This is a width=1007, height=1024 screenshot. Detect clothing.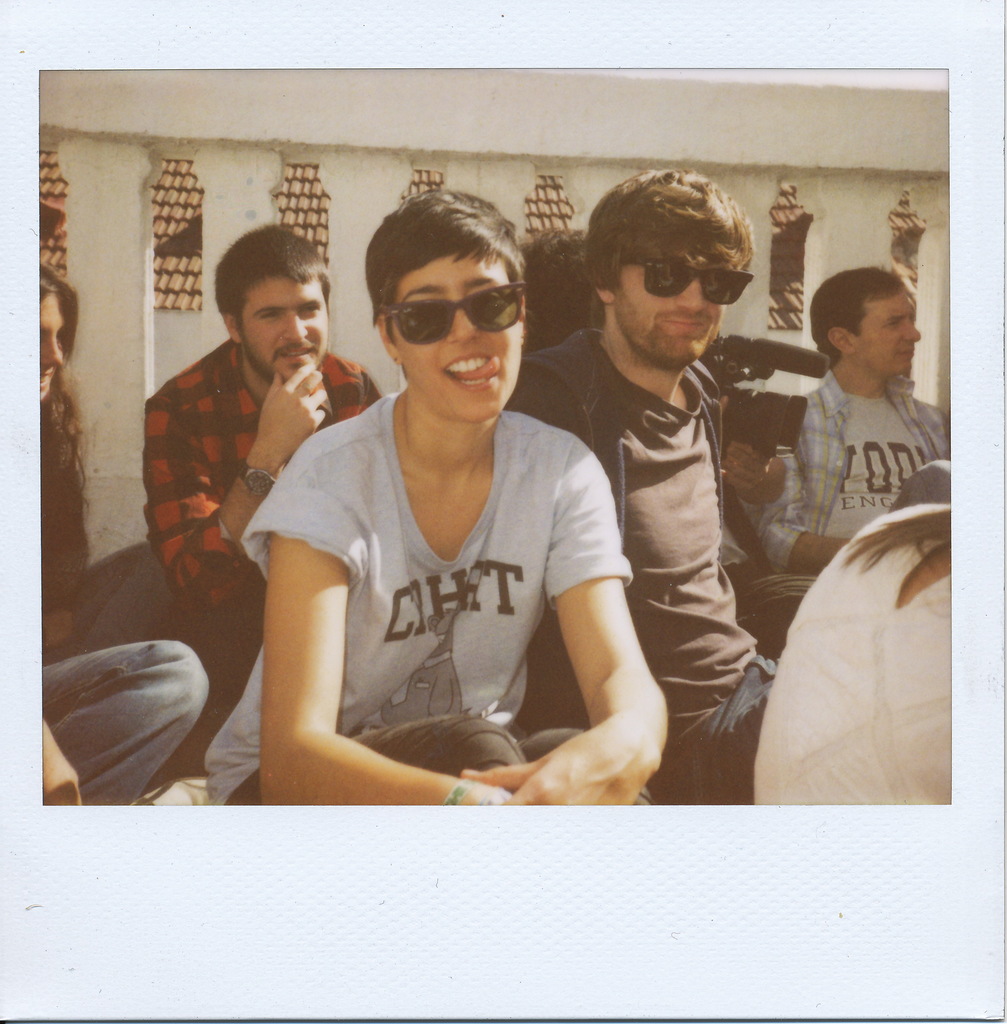
pyautogui.locateOnScreen(31, 519, 216, 810).
